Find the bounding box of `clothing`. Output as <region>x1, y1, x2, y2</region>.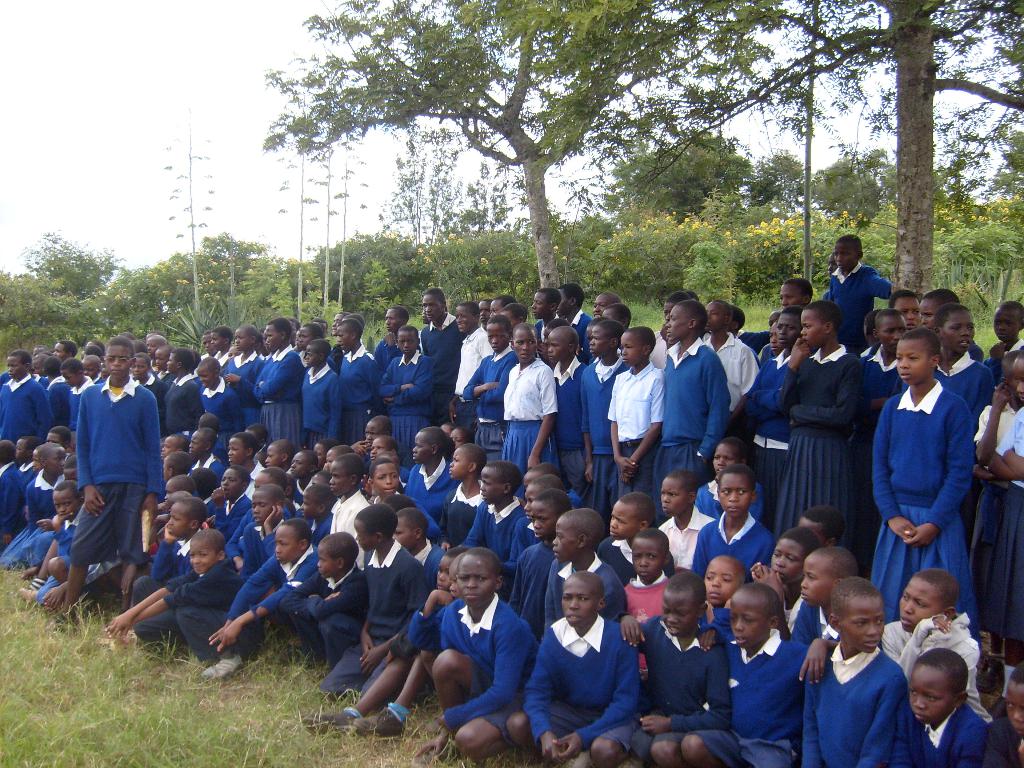
<region>376, 343, 447, 461</region>.
